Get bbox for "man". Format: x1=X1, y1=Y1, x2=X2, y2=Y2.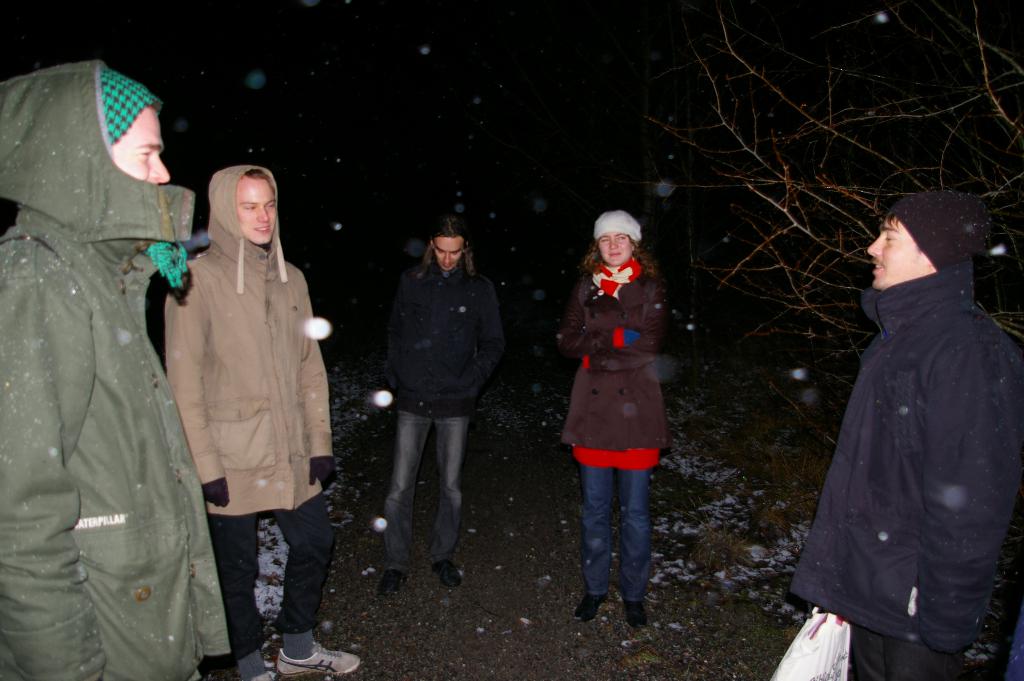
x1=166, y1=166, x2=357, y2=680.
